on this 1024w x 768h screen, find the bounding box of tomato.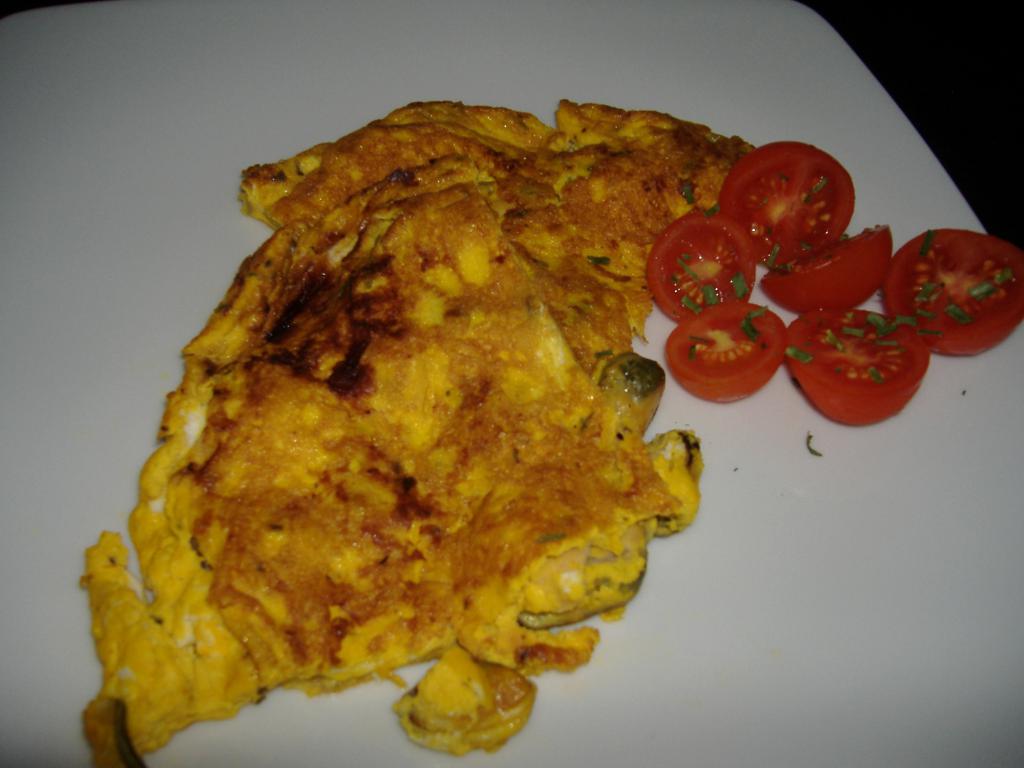
Bounding box: [left=788, top=311, right=945, bottom=425].
